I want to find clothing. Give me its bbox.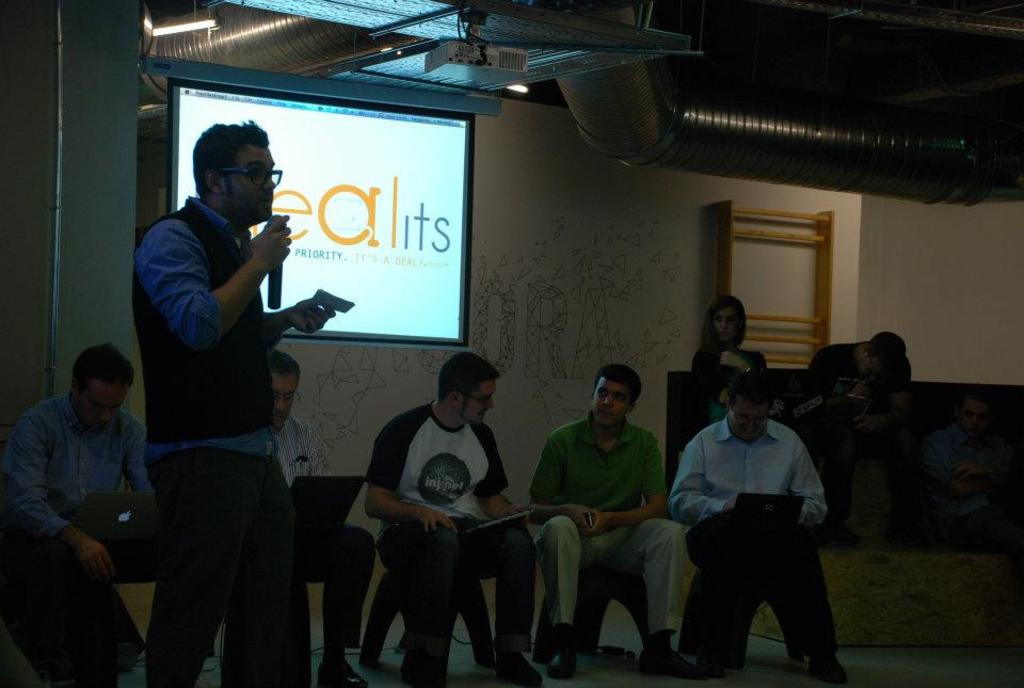
12, 385, 166, 657.
